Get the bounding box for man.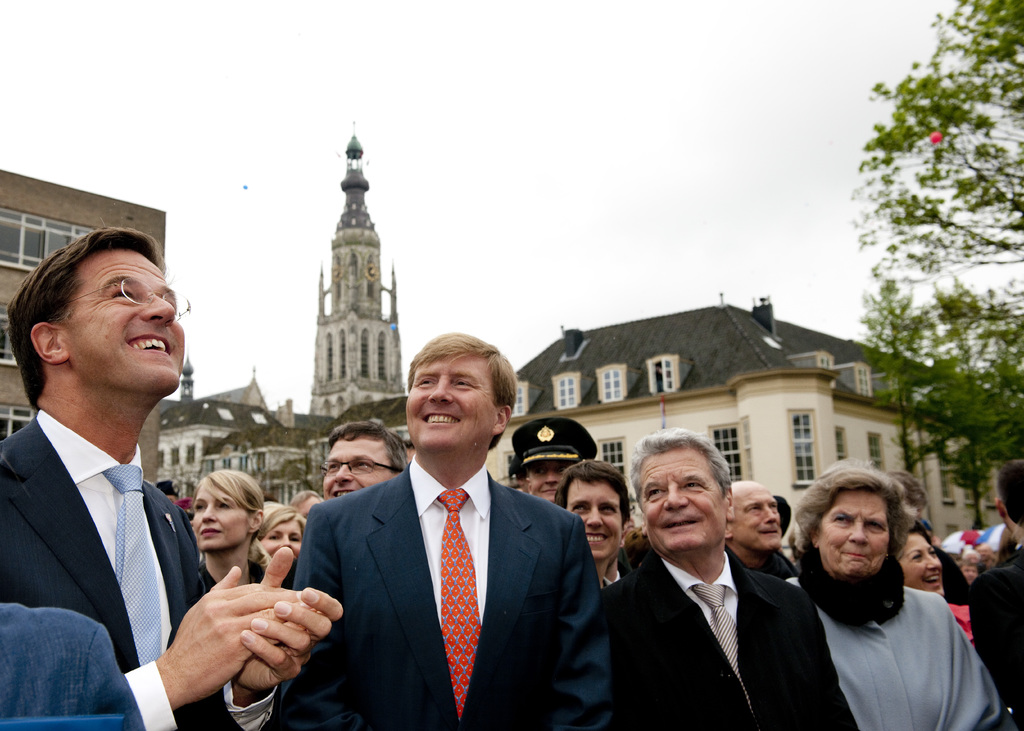
select_region(300, 329, 609, 730).
